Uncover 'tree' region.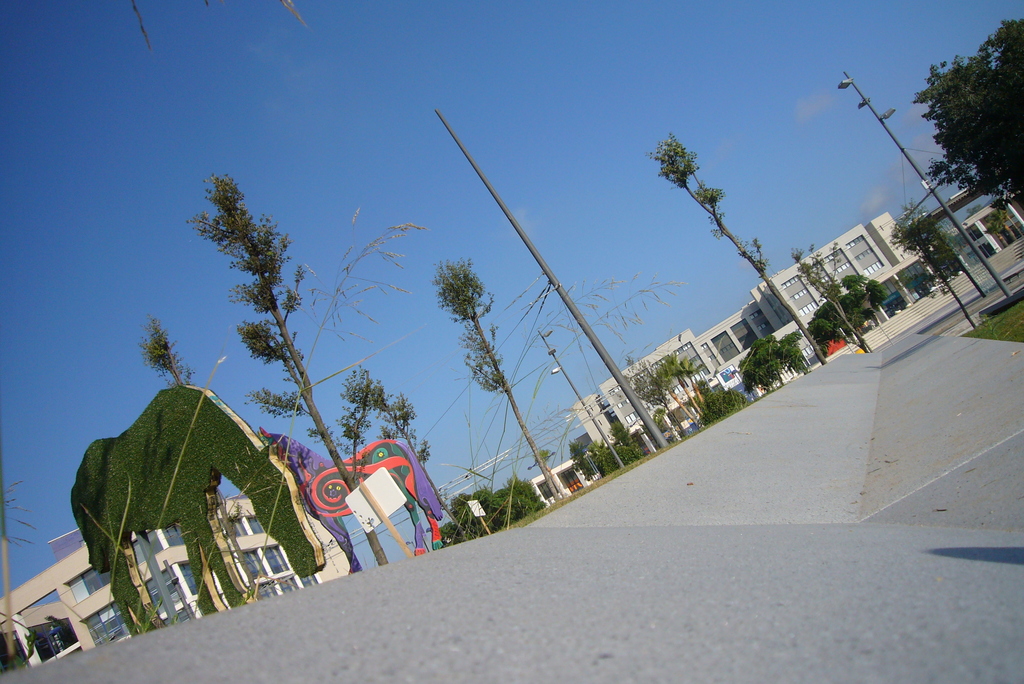
Uncovered: box(806, 277, 875, 345).
